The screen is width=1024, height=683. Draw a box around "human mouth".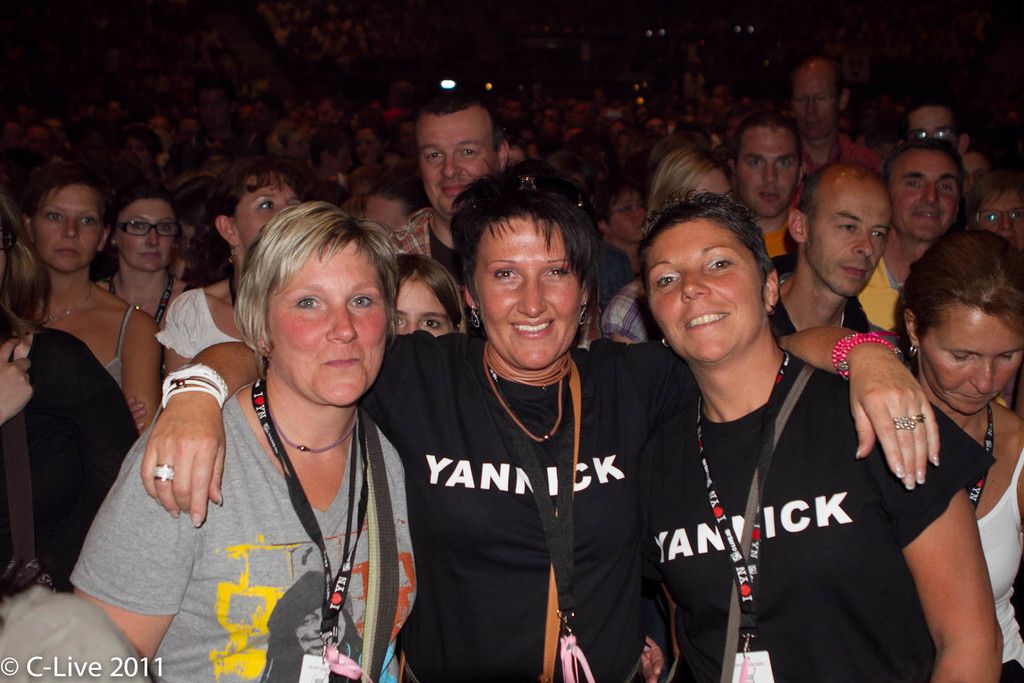
326:358:358:374.
